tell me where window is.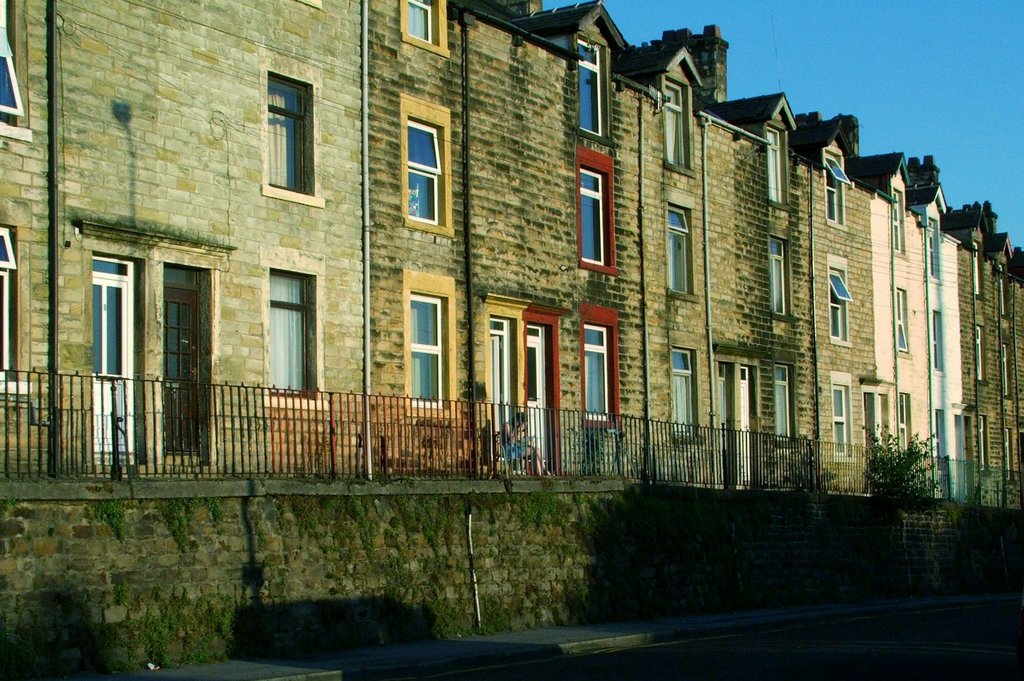
window is at locate(1004, 429, 1015, 477).
